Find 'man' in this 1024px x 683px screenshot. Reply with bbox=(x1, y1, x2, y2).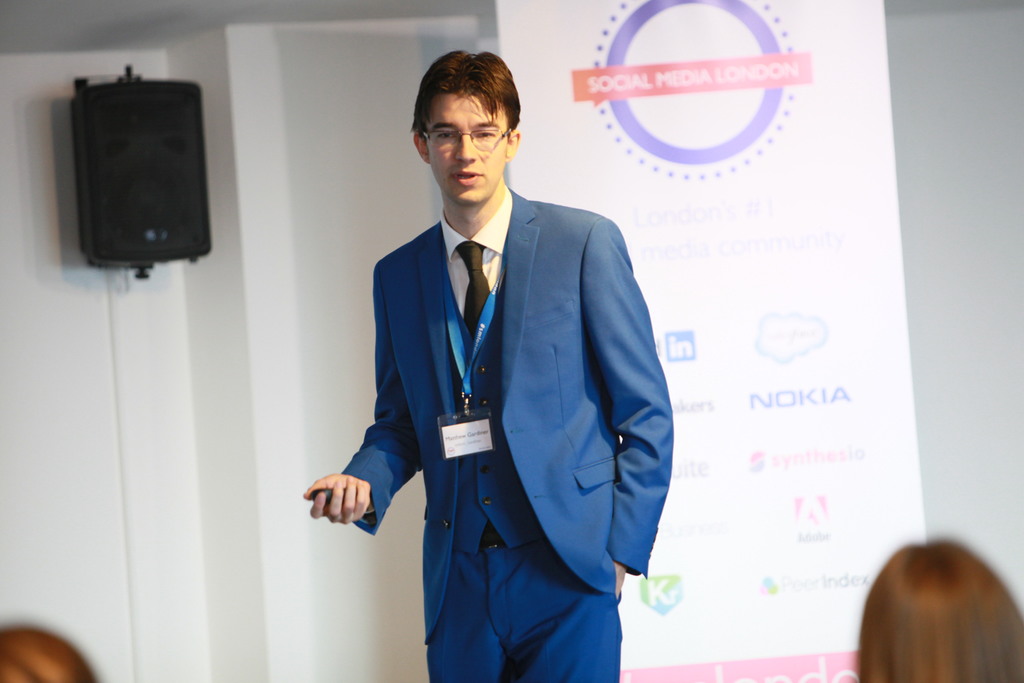
bbox=(331, 42, 668, 675).
